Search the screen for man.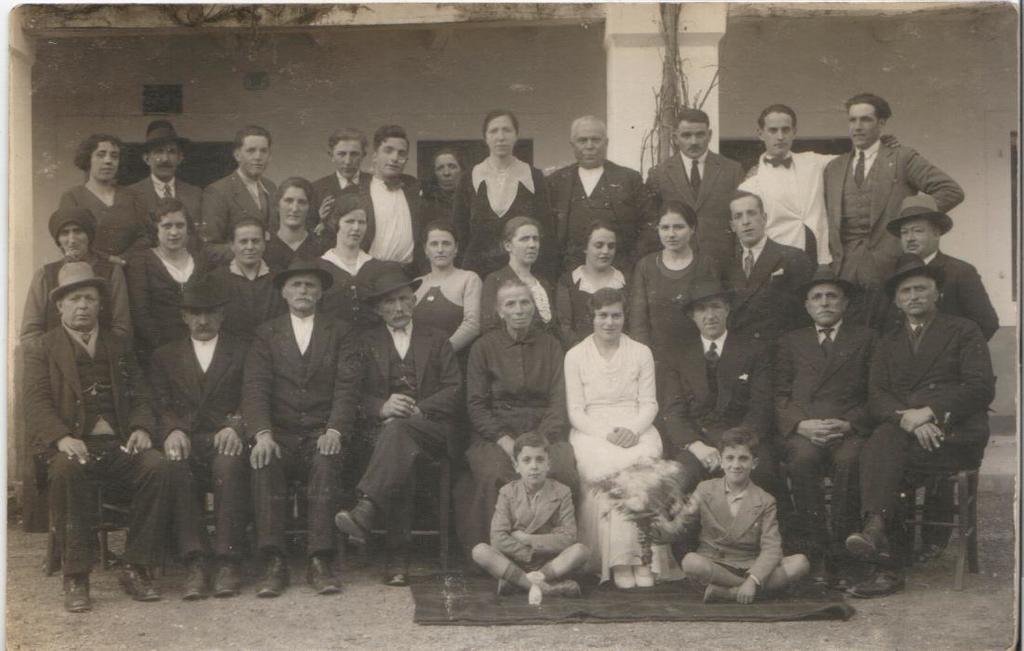
Found at 143:266:256:608.
